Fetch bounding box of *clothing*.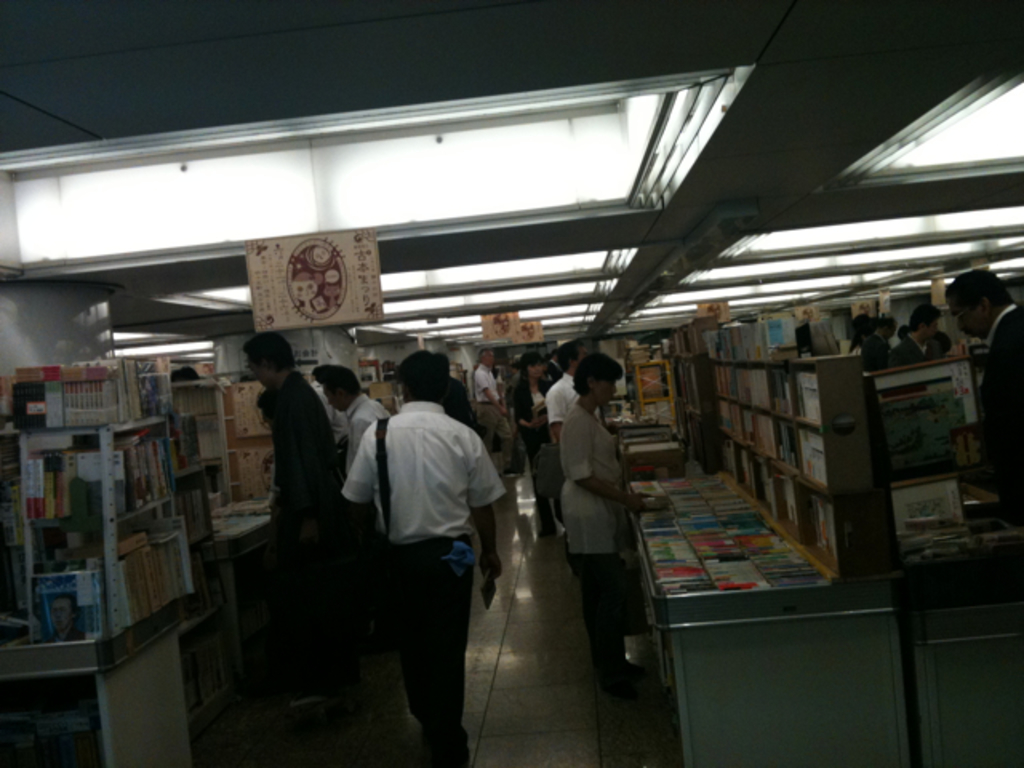
Bbox: left=882, top=328, right=939, bottom=368.
